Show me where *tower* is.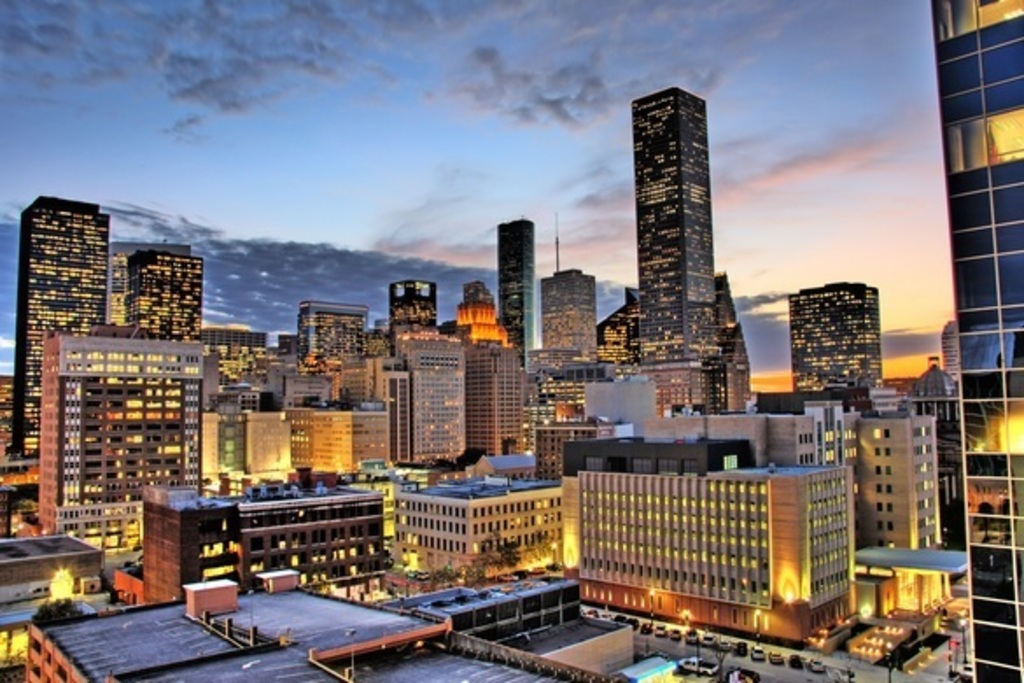
*tower* is at locate(303, 299, 366, 364).
